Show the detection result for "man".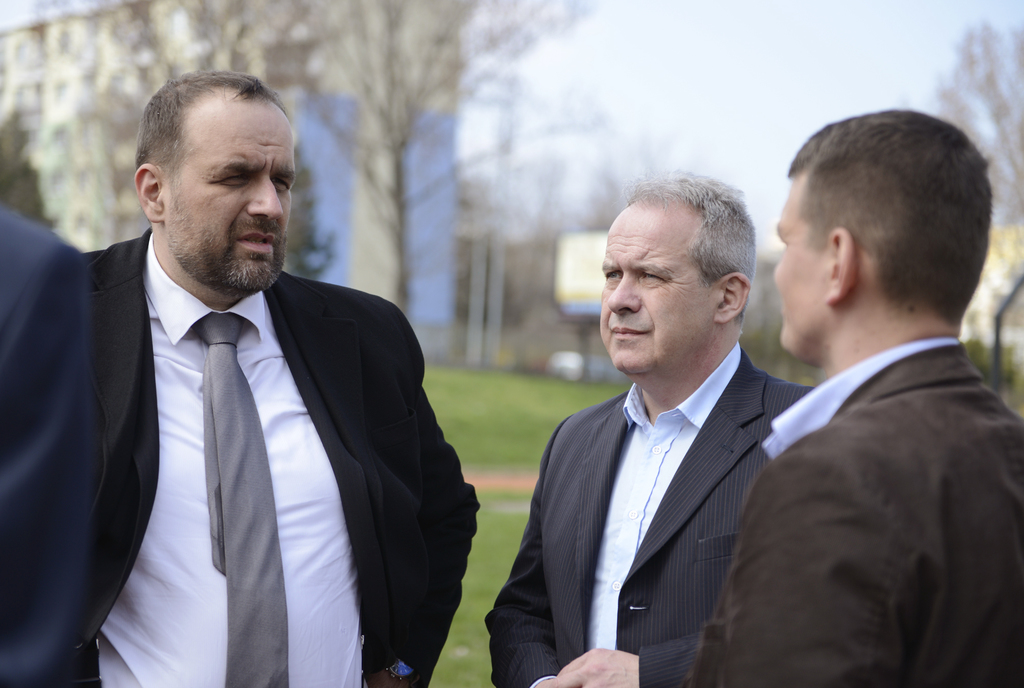
bbox=[0, 65, 483, 687].
